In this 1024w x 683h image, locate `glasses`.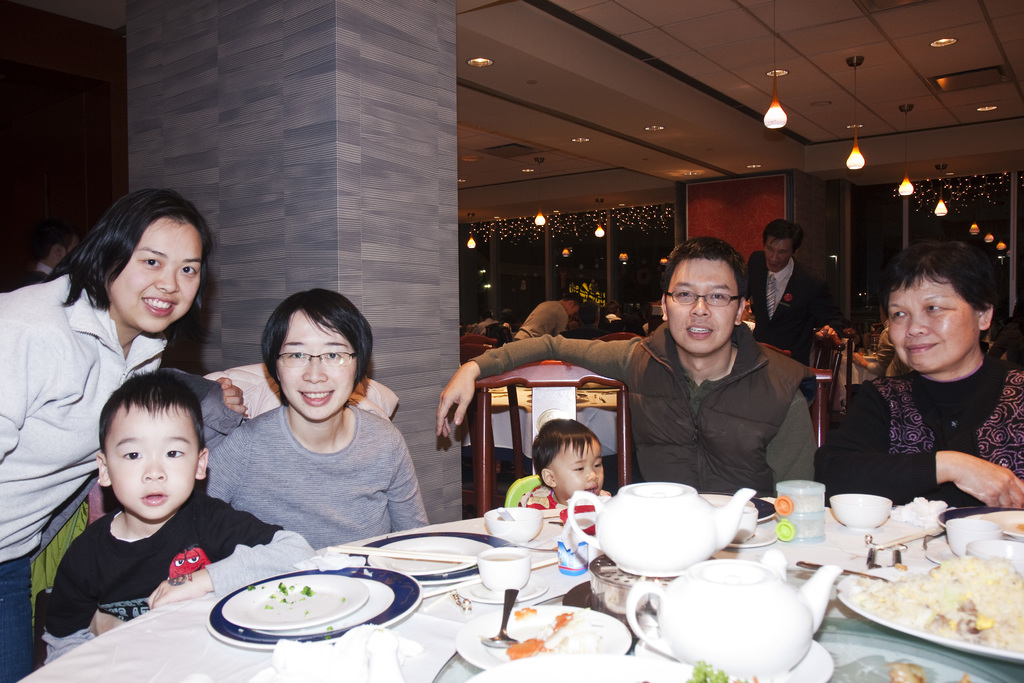
Bounding box: bbox=[664, 288, 741, 307].
